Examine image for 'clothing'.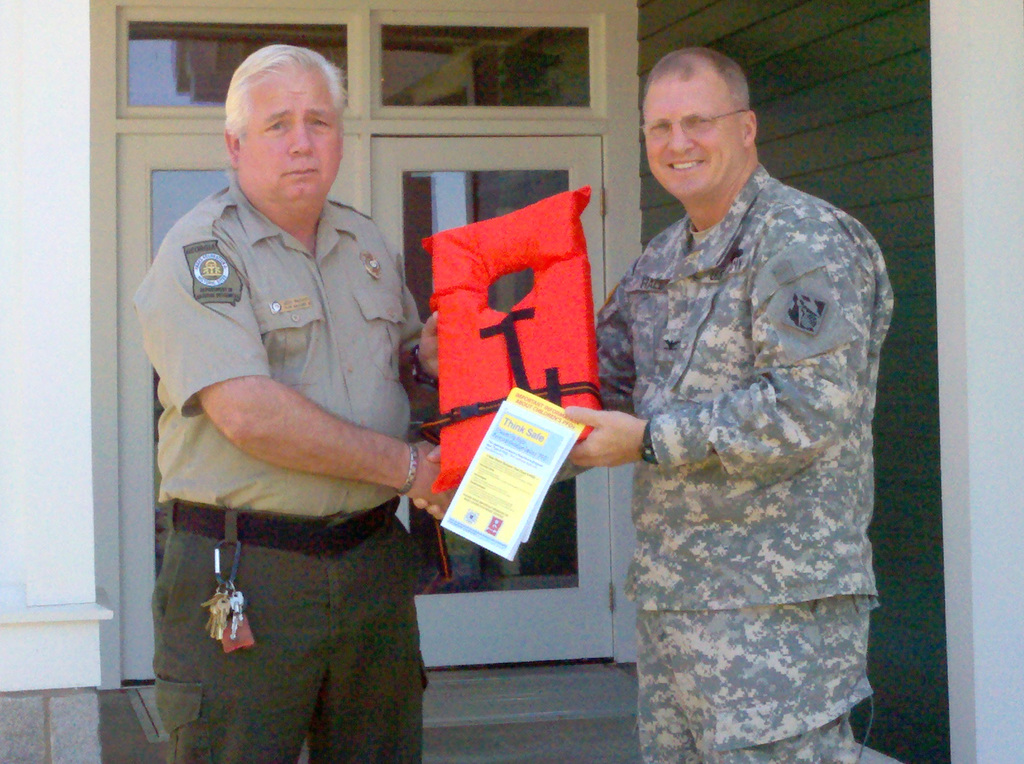
Examination result: pyautogui.locateOnScreen(131, 180, 429, 763).
